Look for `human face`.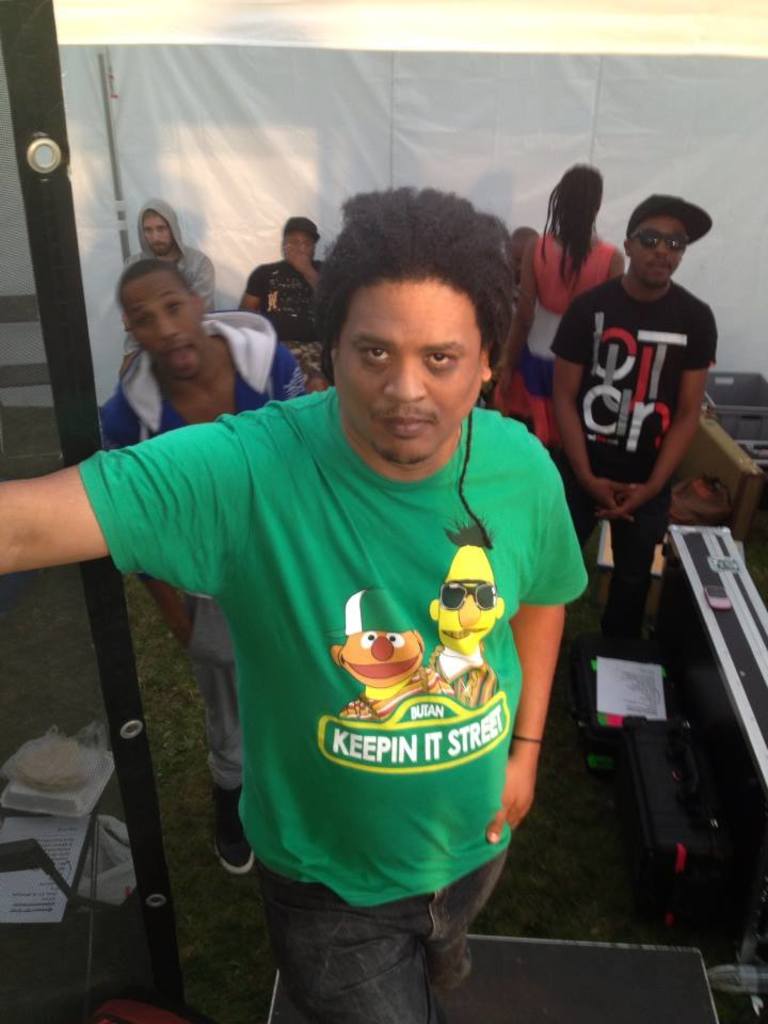
Found: <bbox>338, 286, 480, 457</bbox>.
